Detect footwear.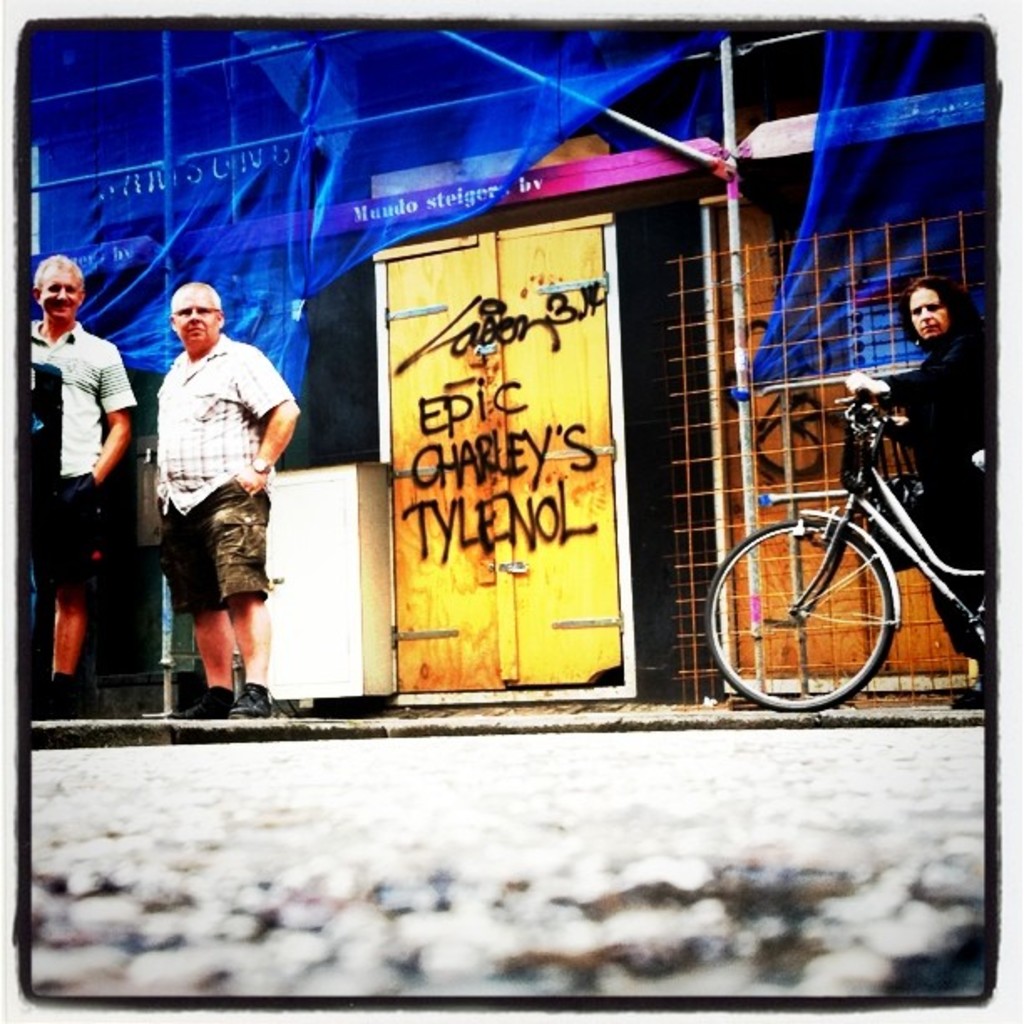
Detected at box=[954, 676, 979, 706].
